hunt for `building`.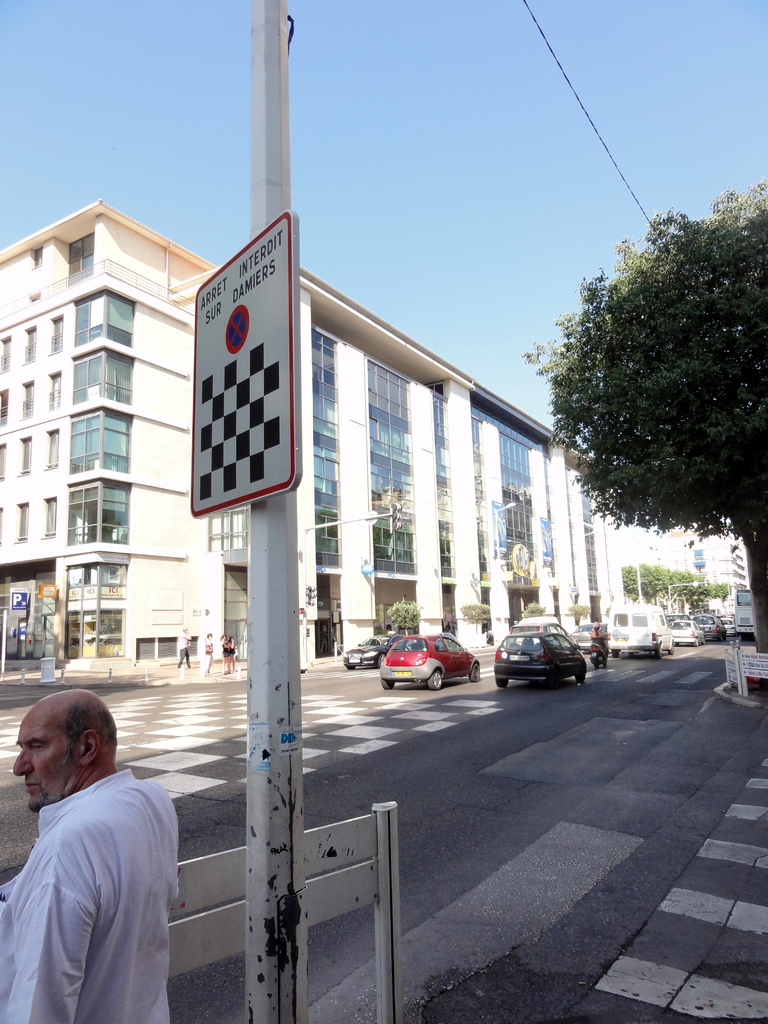
Hunted down at 298,265,639,660.
